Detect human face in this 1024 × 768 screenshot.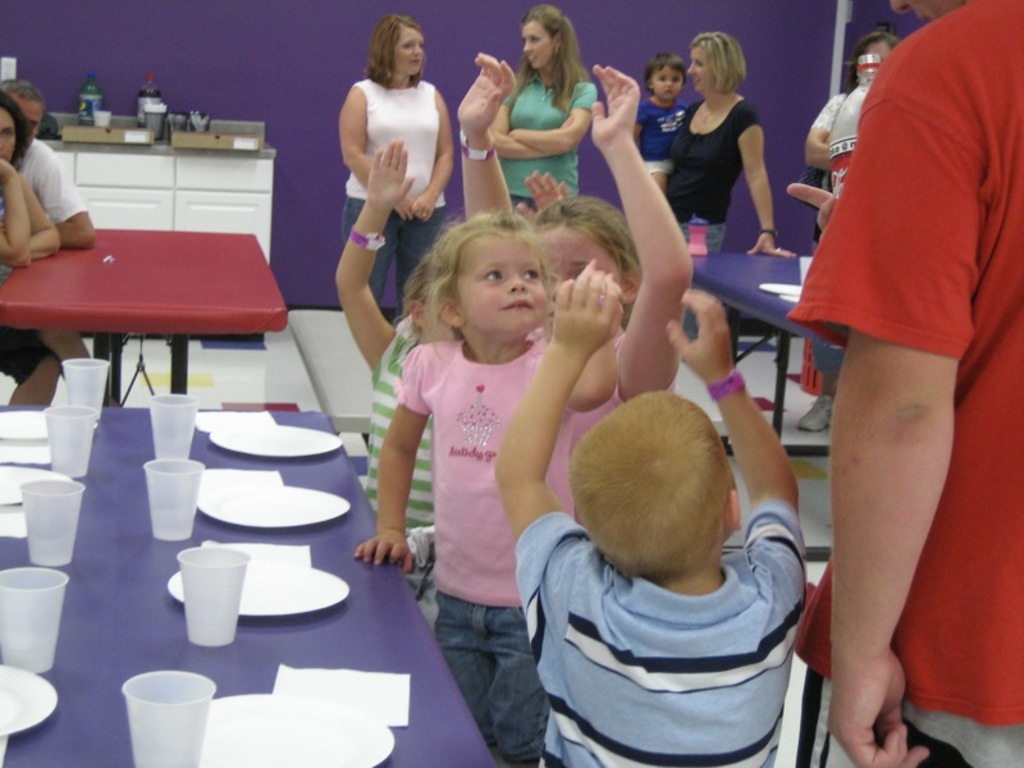
Detection: {"left": 10, "top": 96, "right": 41, "bottom": 145}.
